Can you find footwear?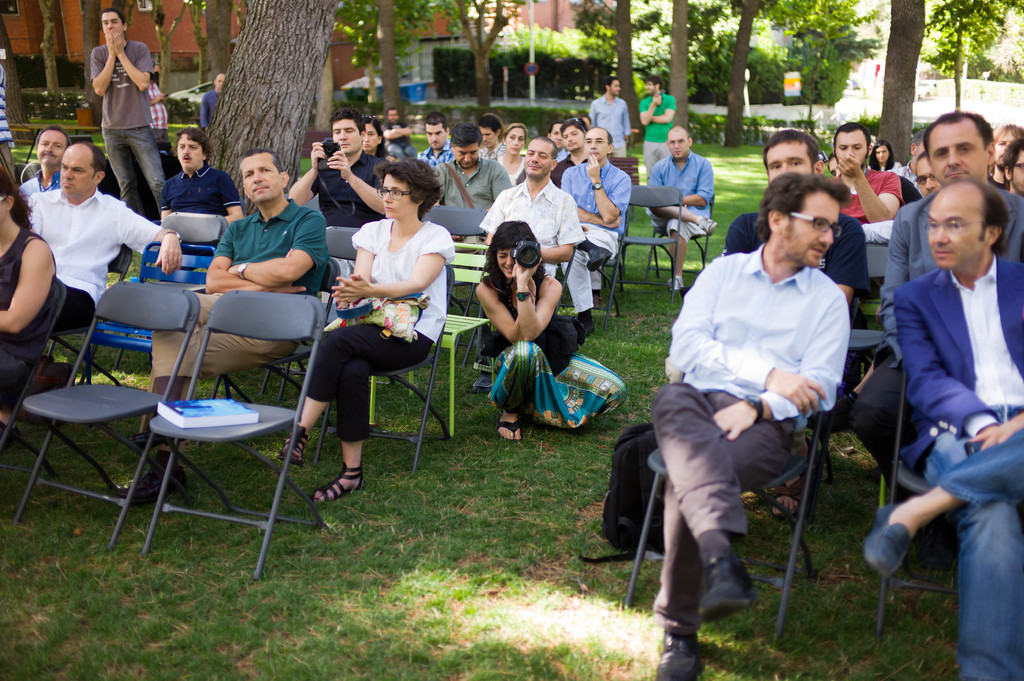
Yes, bounding box: bbox=[588, 247, 612, 268].
